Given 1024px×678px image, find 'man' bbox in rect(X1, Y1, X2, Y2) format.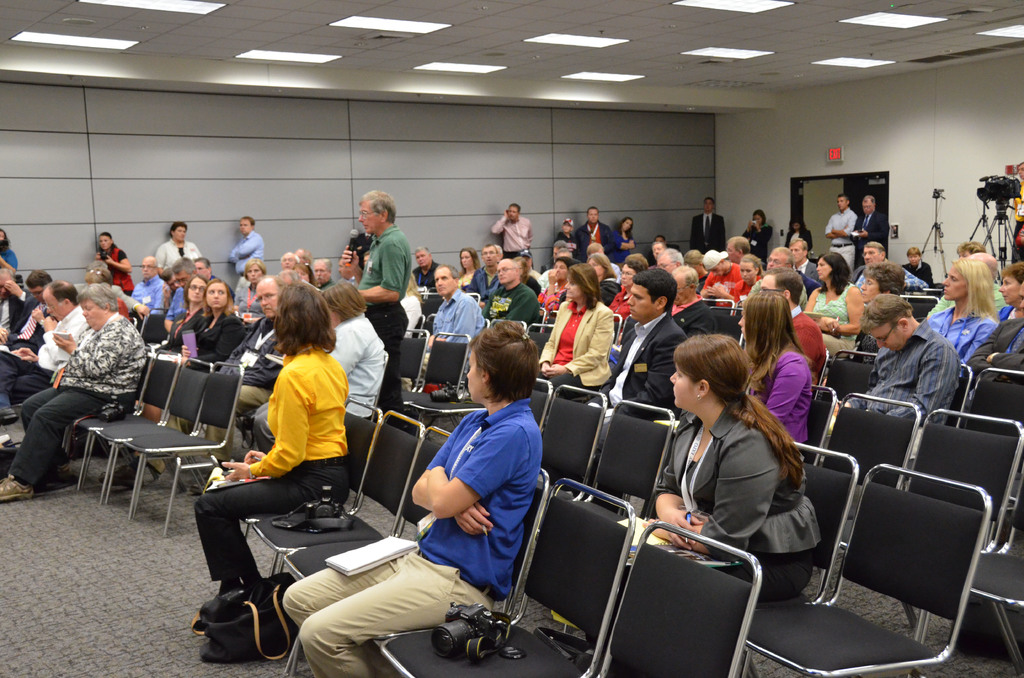
rect(689, 195, 726, 255).
